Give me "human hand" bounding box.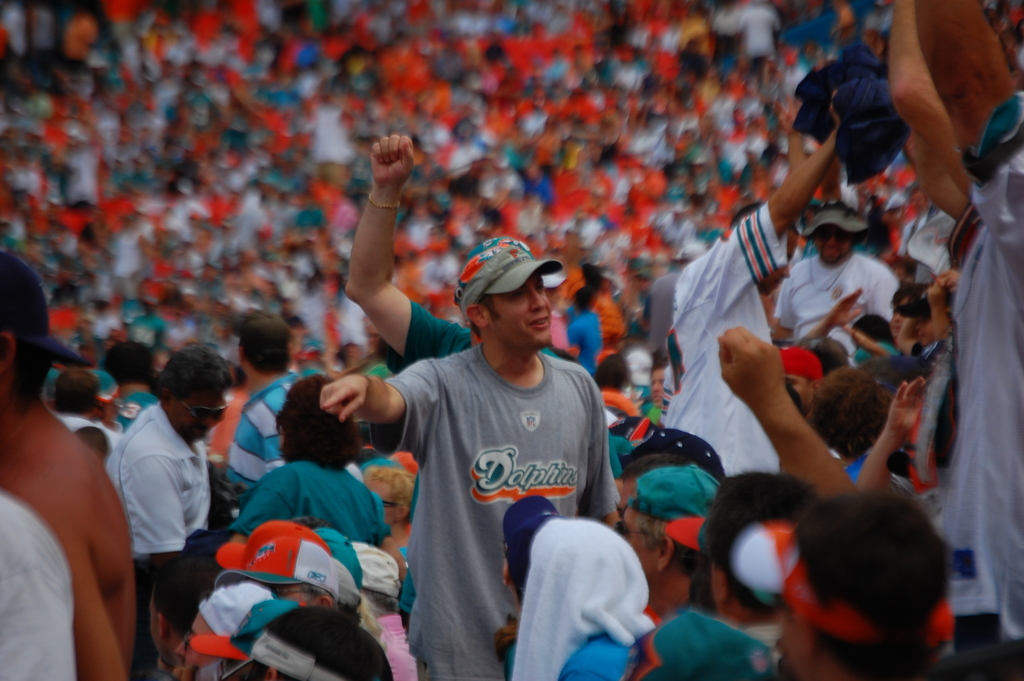
bbox(926, 281, 948, 306).
